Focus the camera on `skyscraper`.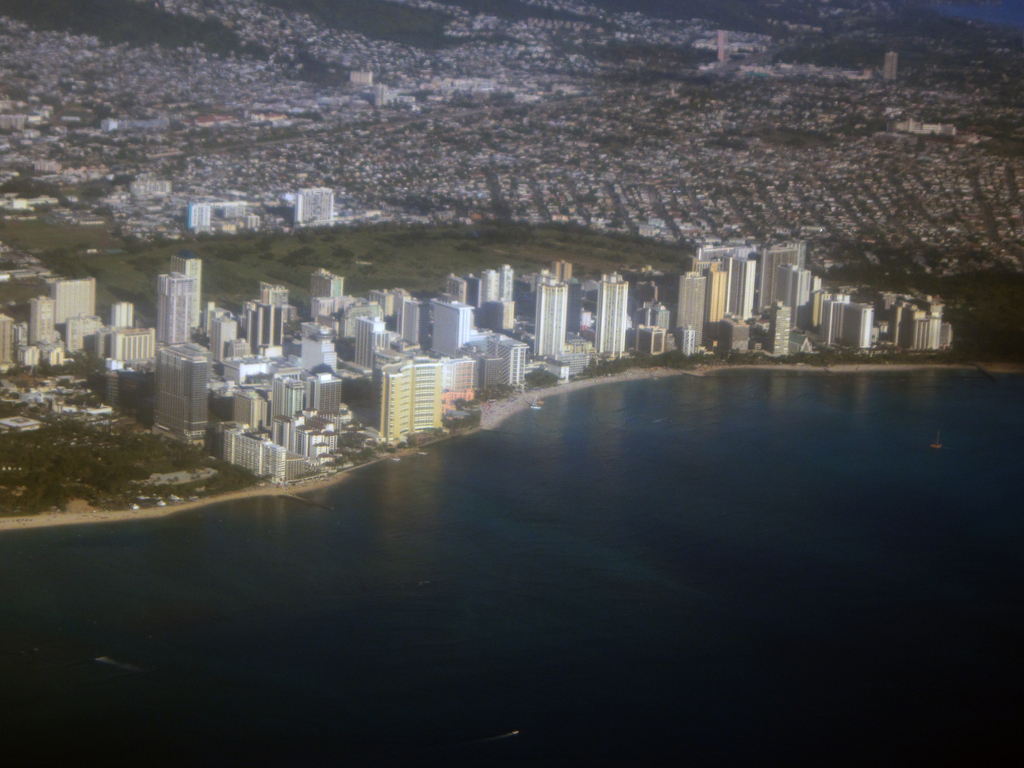
Focus region: x1=463, y1=274, x2=481, y2=327.
